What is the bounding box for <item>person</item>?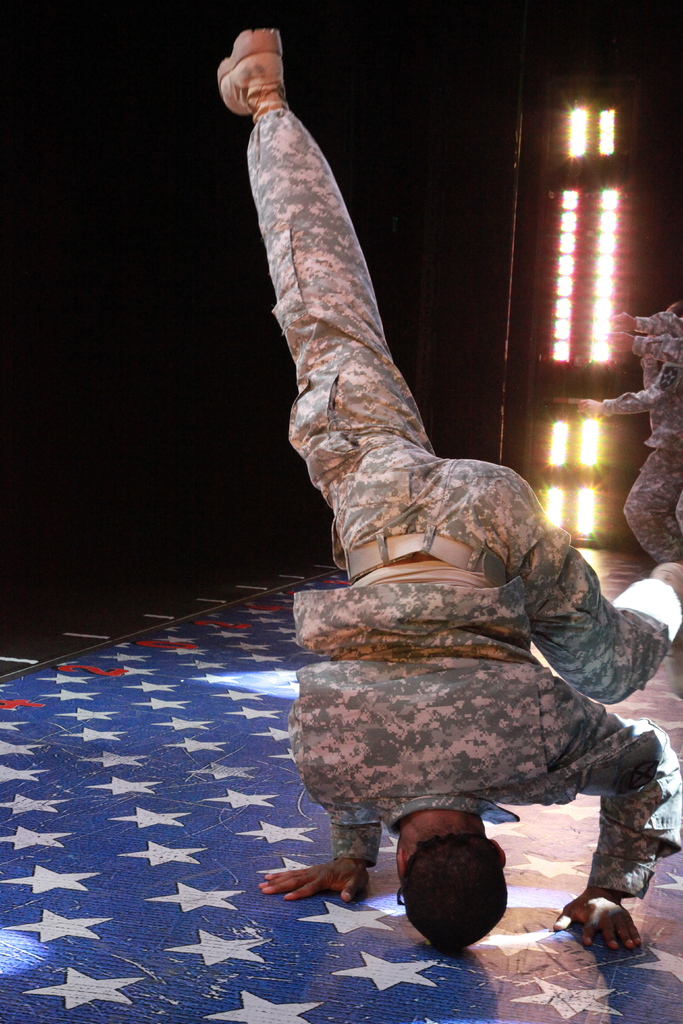
x1=641 y1=299 x2=682 y2=386.
